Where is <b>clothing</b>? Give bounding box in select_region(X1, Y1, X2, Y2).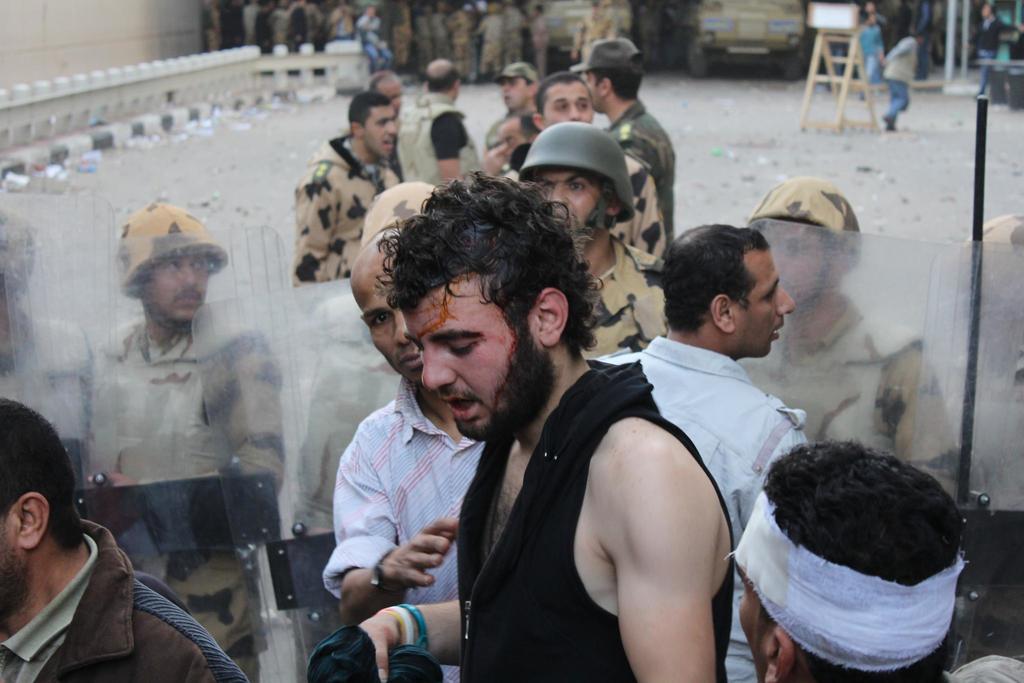
select_region(417, 0, 617, 86).
